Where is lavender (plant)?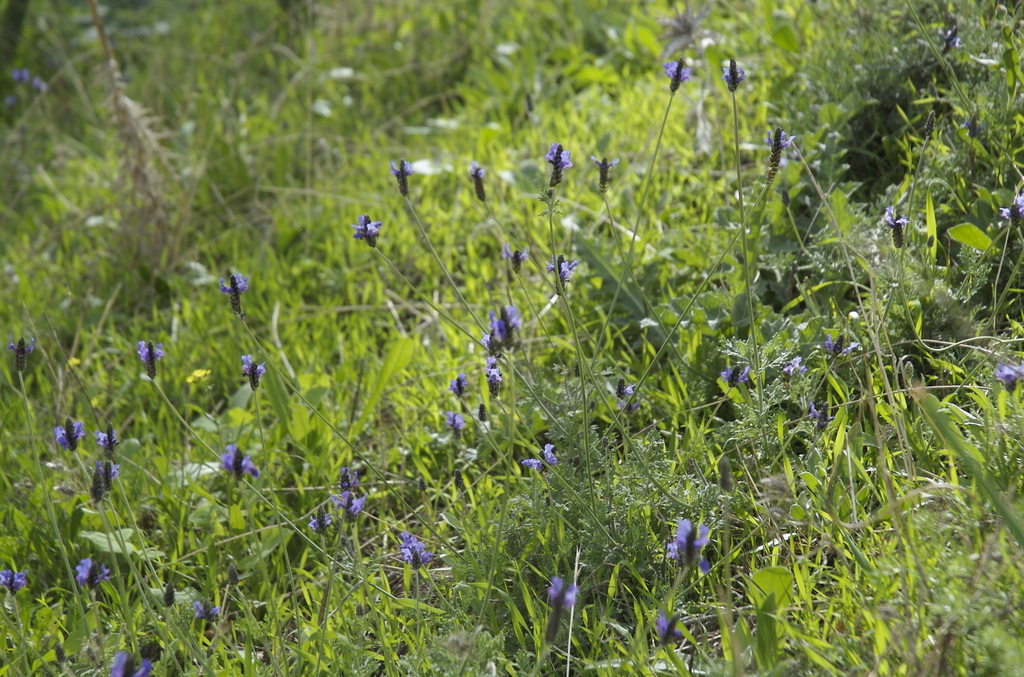
(75,555,108,591).
